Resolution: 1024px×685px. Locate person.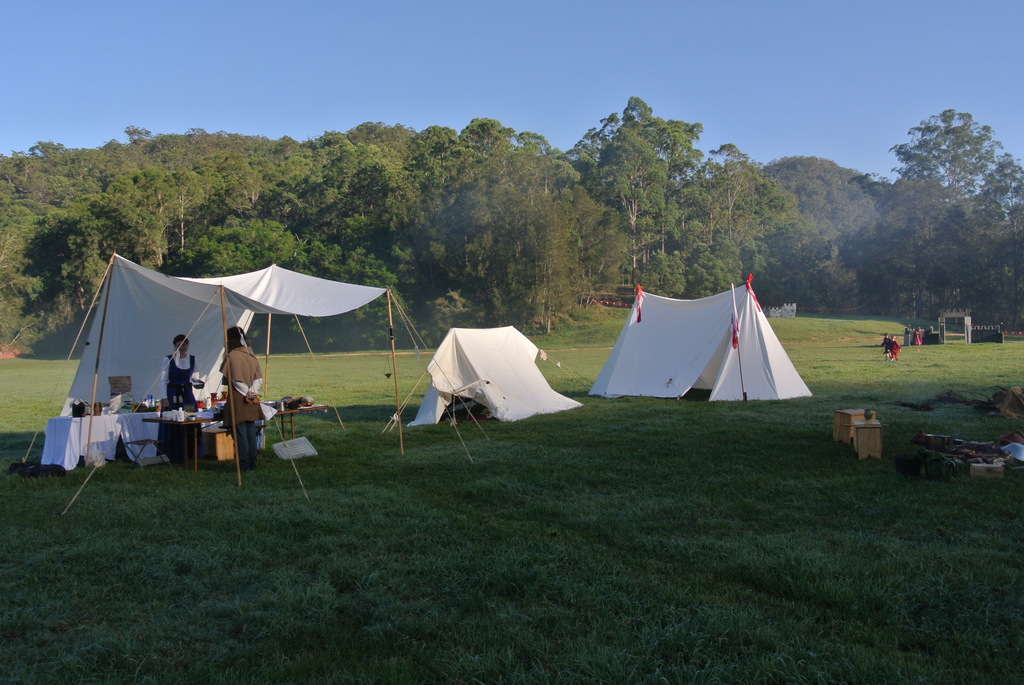
{"left": 218, "top": 326, "right": 262, "bottom": 464}.
